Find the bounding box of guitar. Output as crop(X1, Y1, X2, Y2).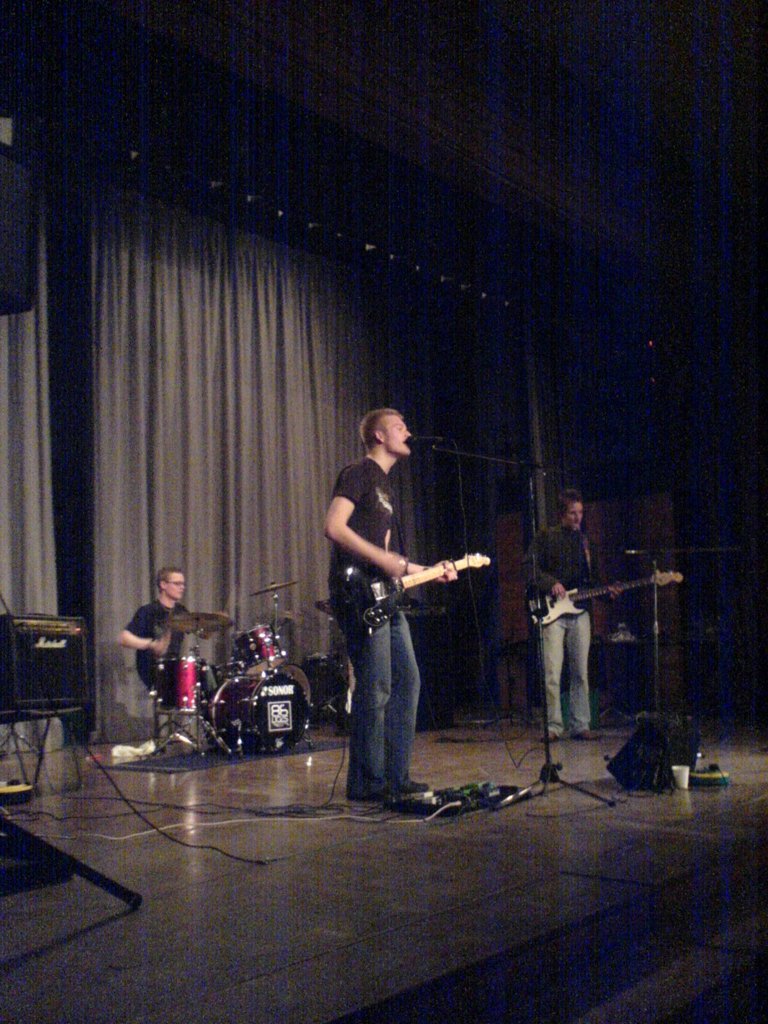
crop(332, 547, 492, 634).
